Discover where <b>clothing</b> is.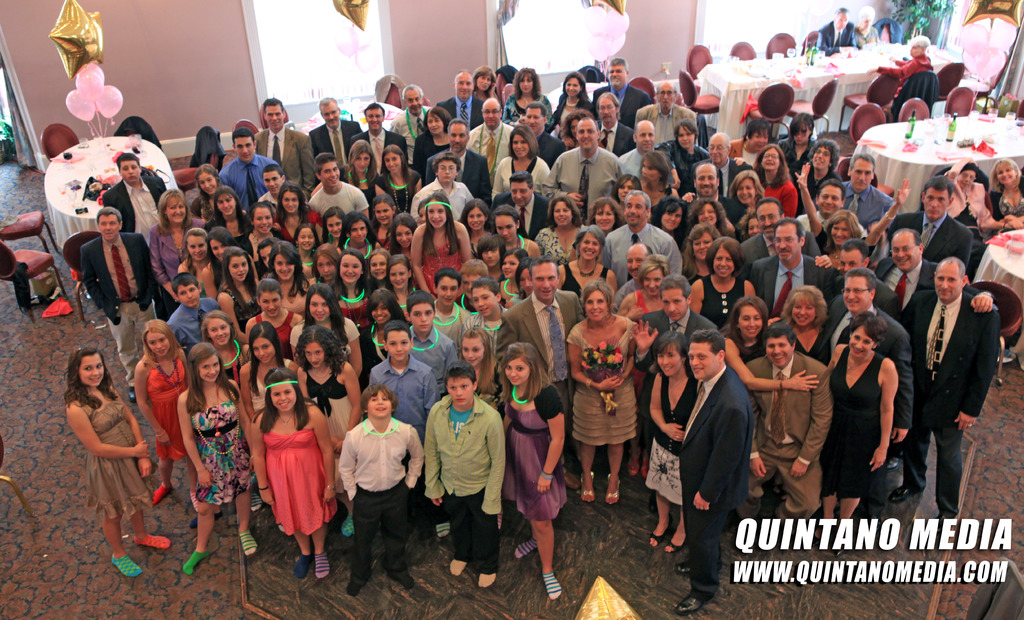
Discovered at [141,361,194,461].
